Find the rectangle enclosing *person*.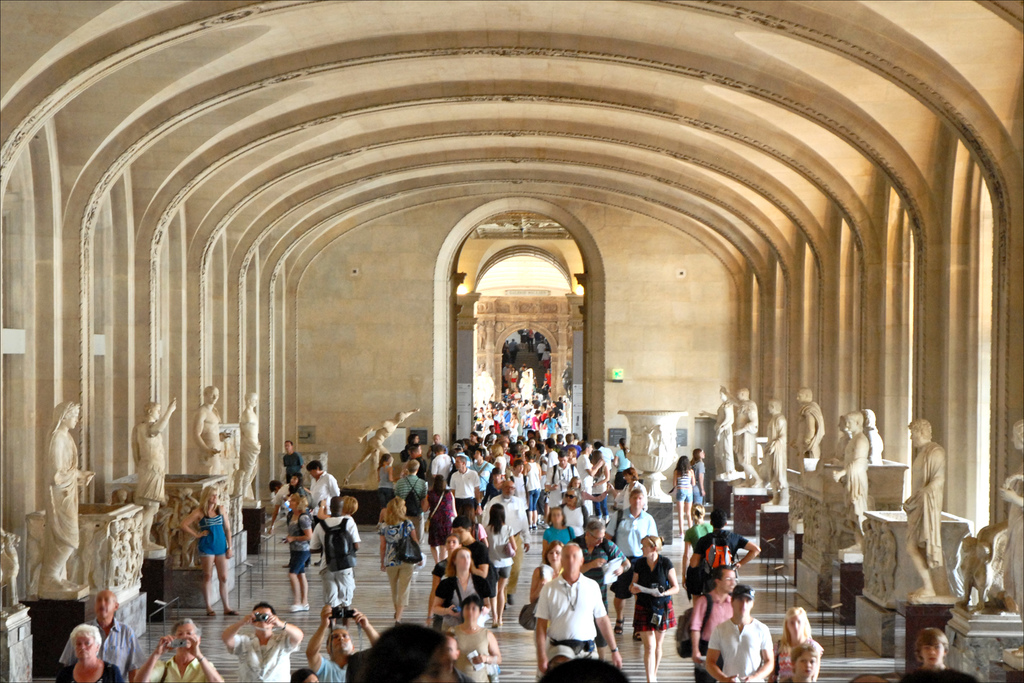
(129,616,224,682).
